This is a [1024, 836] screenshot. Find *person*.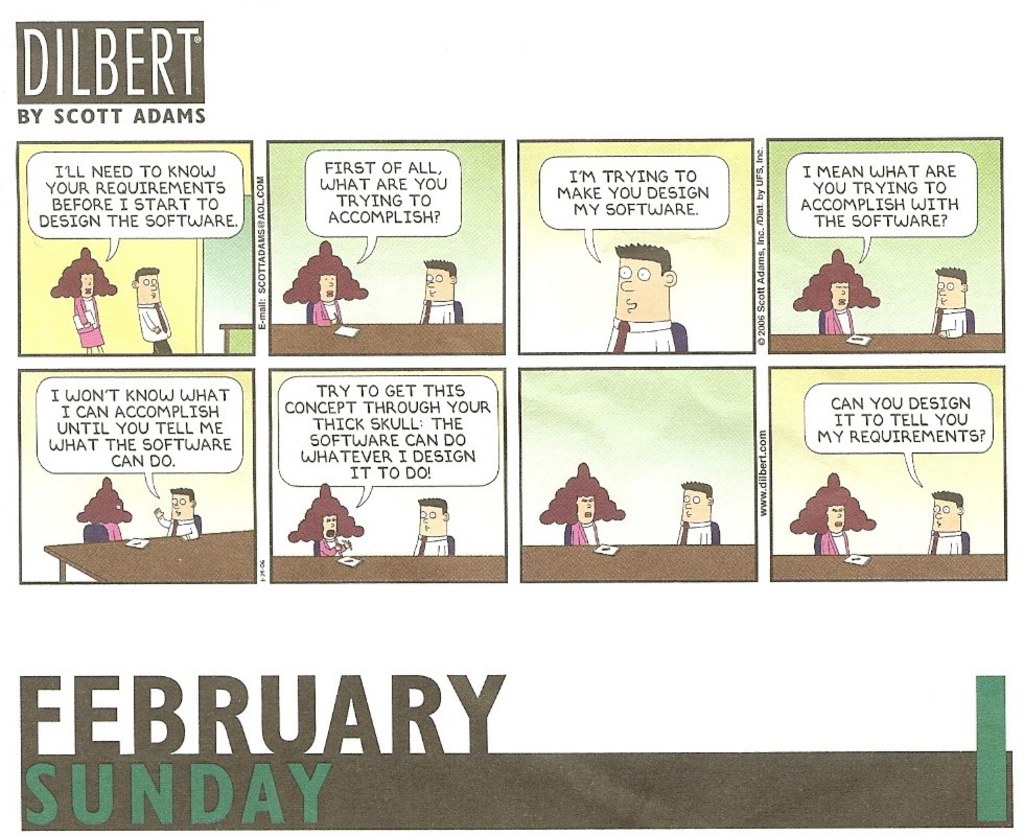
Bounding box: region(154, 488, 202, 541).
